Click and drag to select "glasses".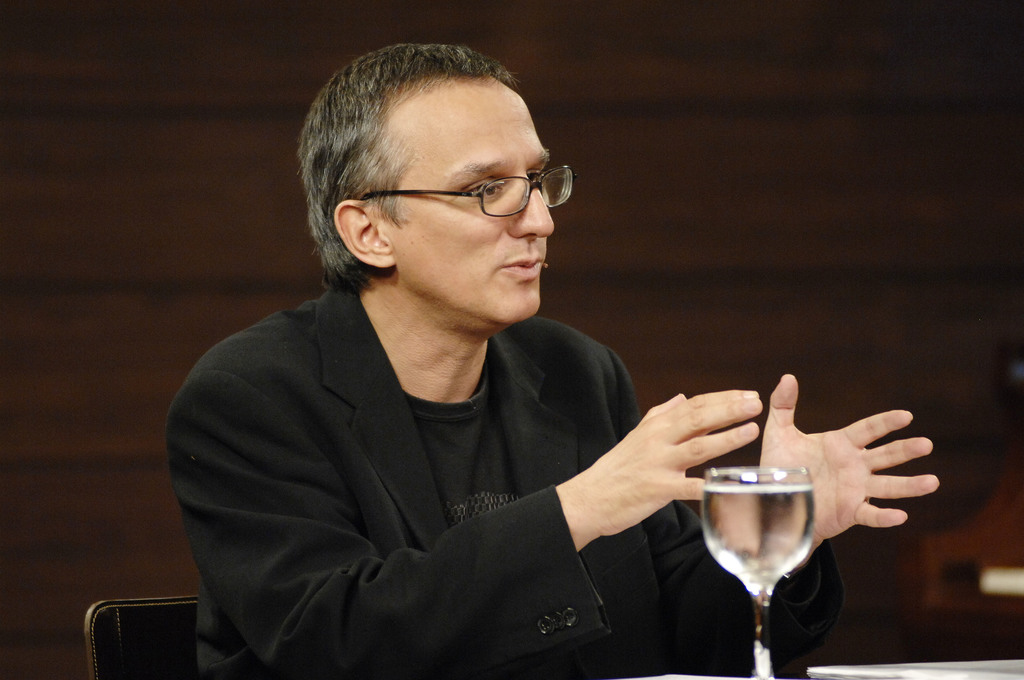
Selection: [348, 155, 572, 228].
